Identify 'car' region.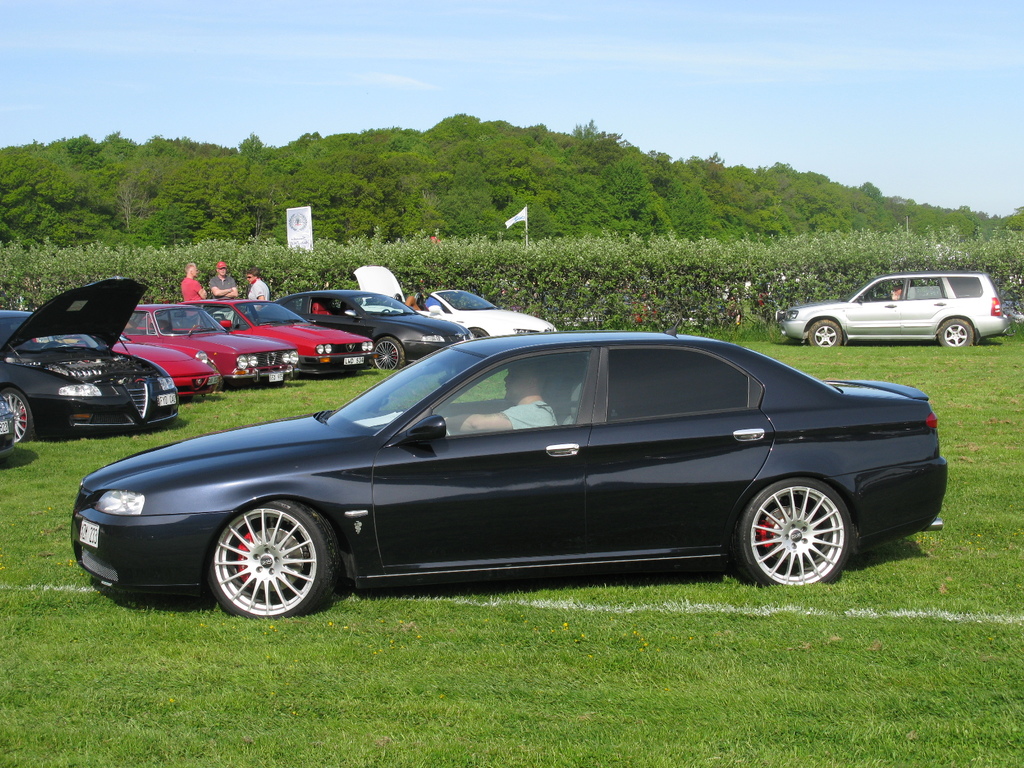
Region: {"x1": 362, "y1": 291, "x2": 555, "y2": 339}.
